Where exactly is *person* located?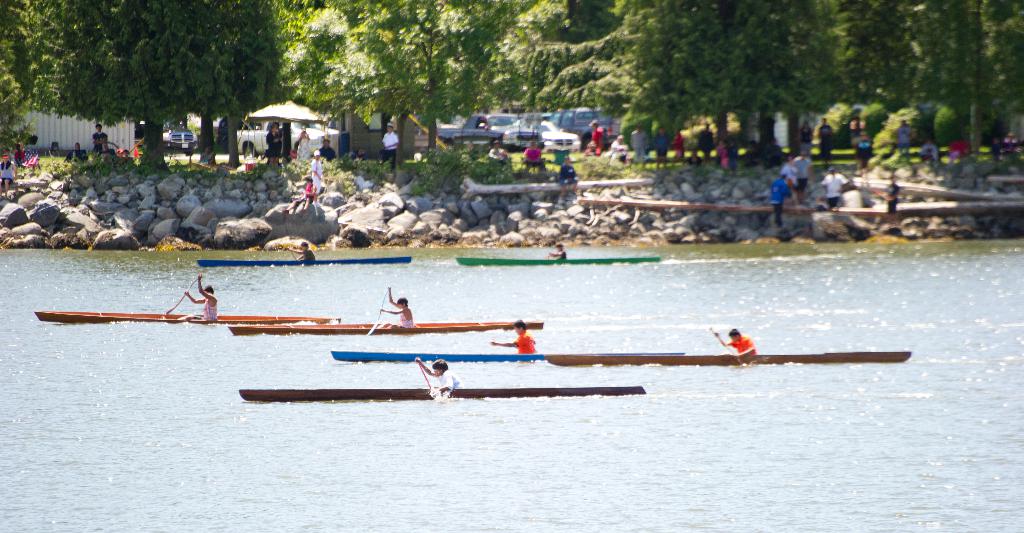
Its bounding box is 715/326/755/353.
